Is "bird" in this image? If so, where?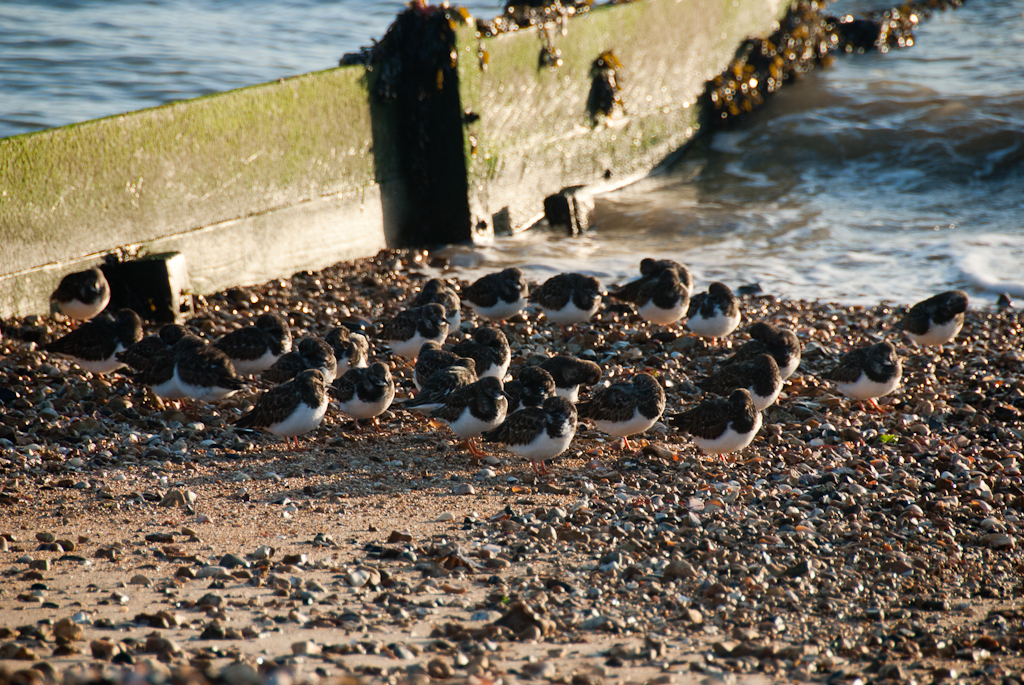
Yes, at 414,275,463,322.
